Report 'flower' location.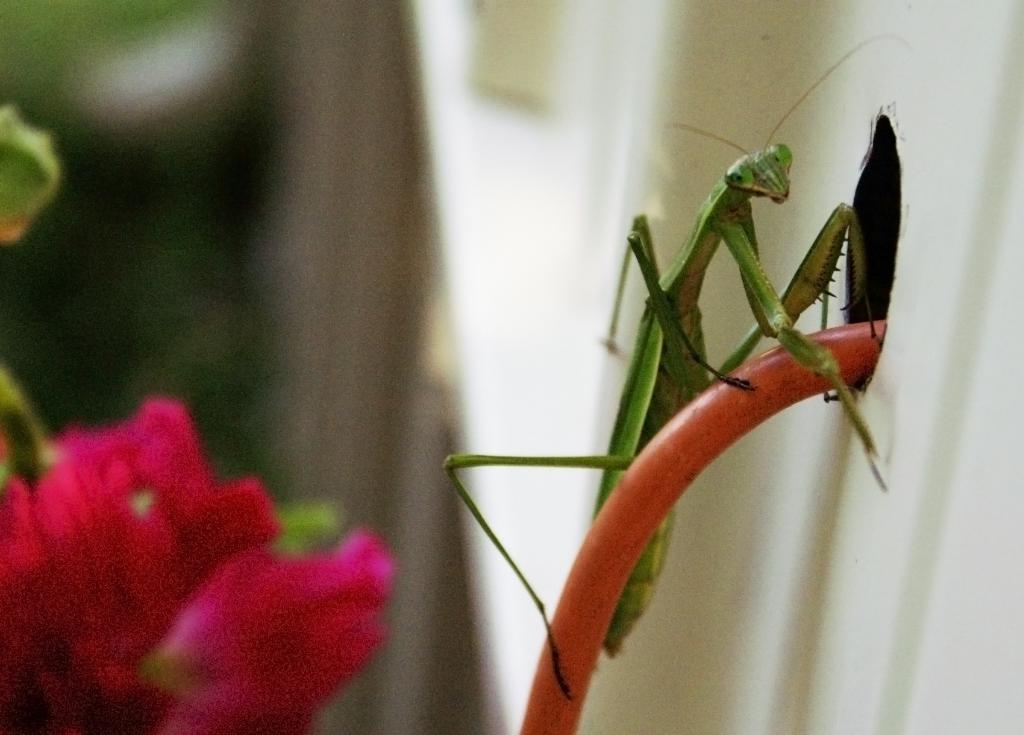
Report: {"x1": 0, "y1": 387, "x2": 397, "y2": 734}.
